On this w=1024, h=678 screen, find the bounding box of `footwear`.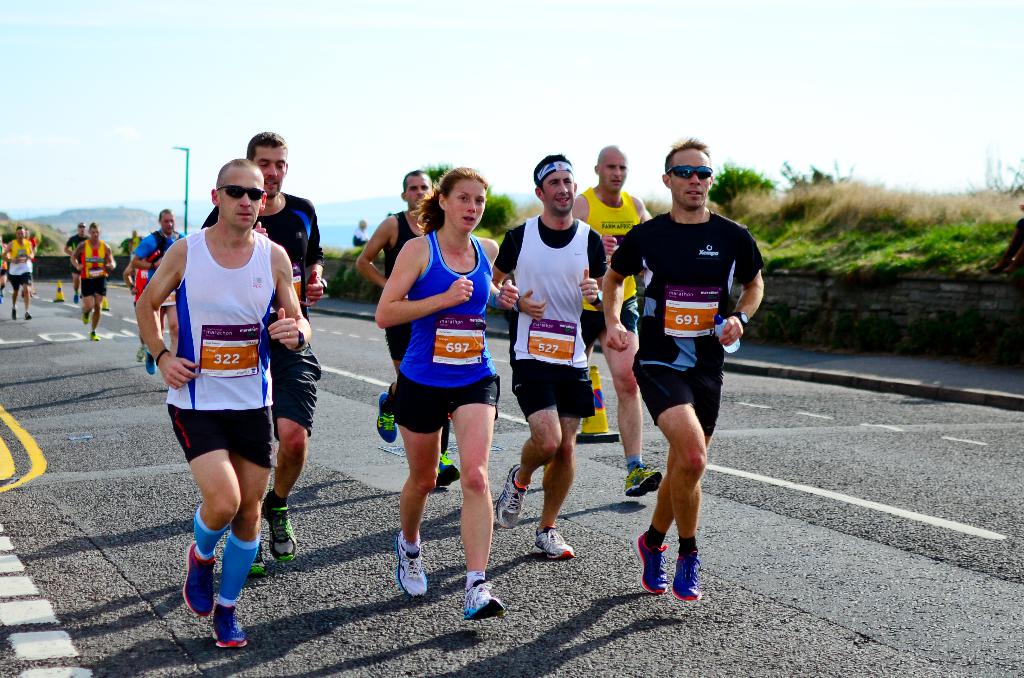
Bounding box: box=[146, 344, 156, 380].
